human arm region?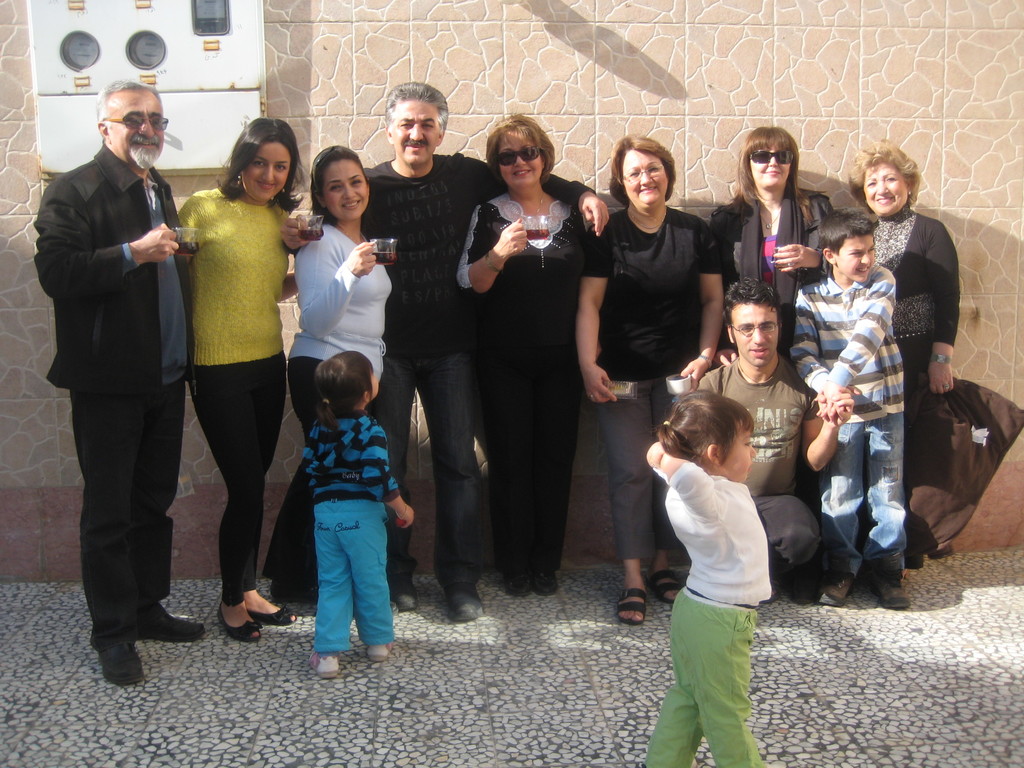
BBox(594, 340, 603, 358)
